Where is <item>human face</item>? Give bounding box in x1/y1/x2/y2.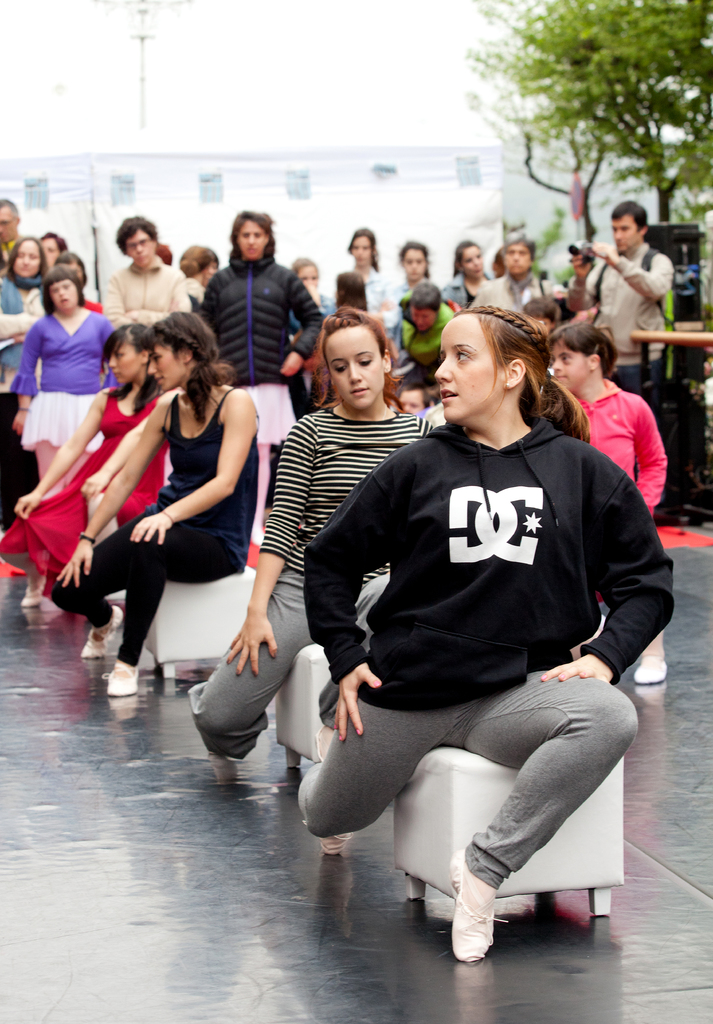
551/339/591/395.
